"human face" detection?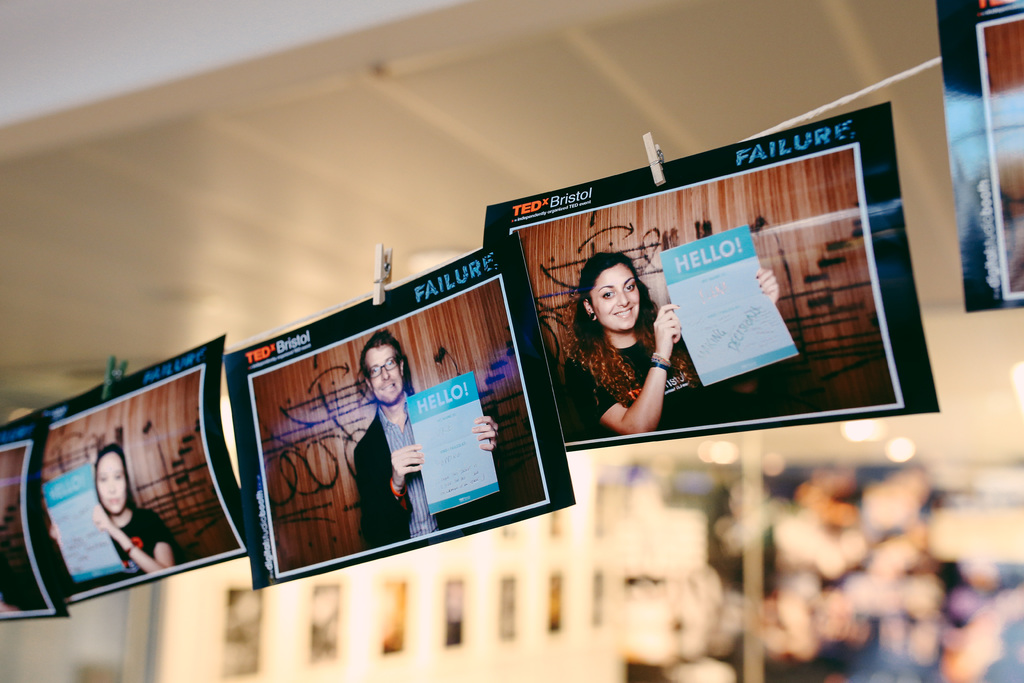
(left=94, top=451, right=125, bottom=514)
